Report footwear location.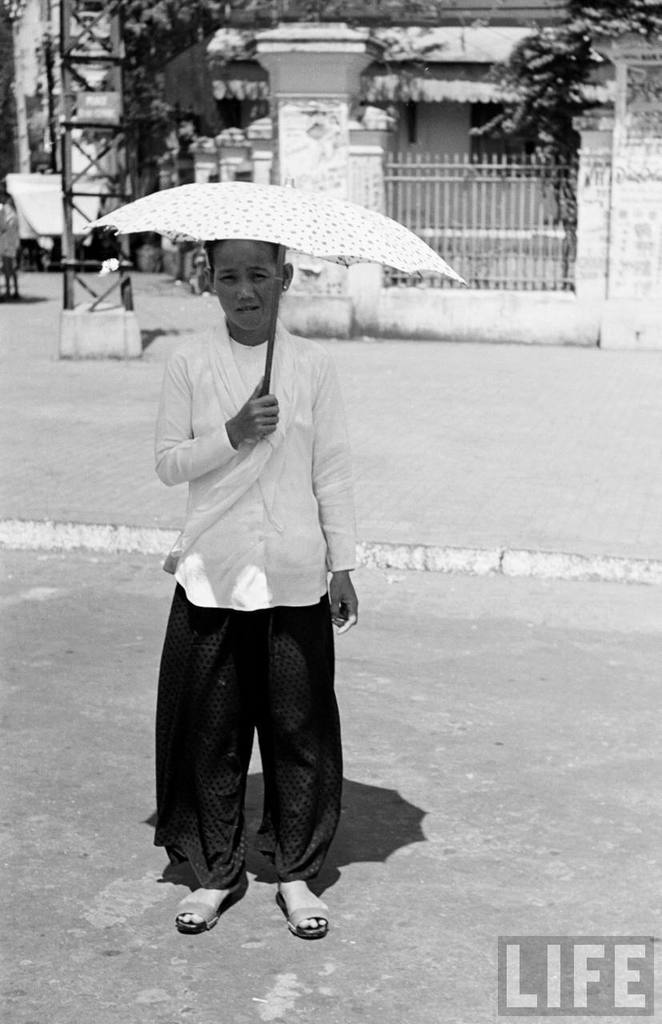
Report: 171, 862, 251, 939.
